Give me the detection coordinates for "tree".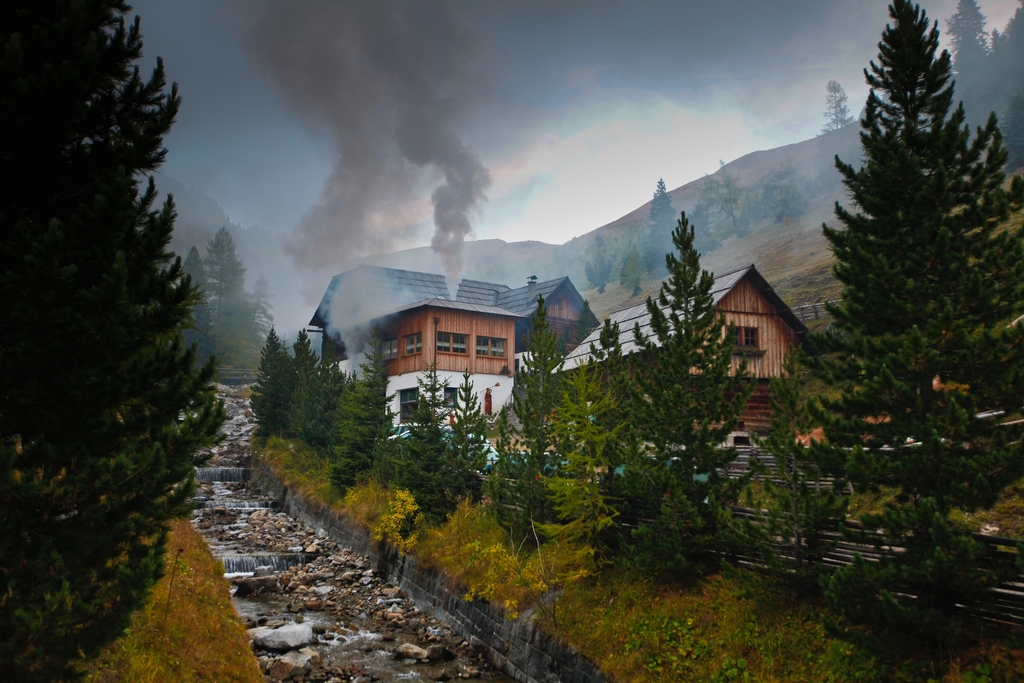
BBox(620, 234, 657, 298).
